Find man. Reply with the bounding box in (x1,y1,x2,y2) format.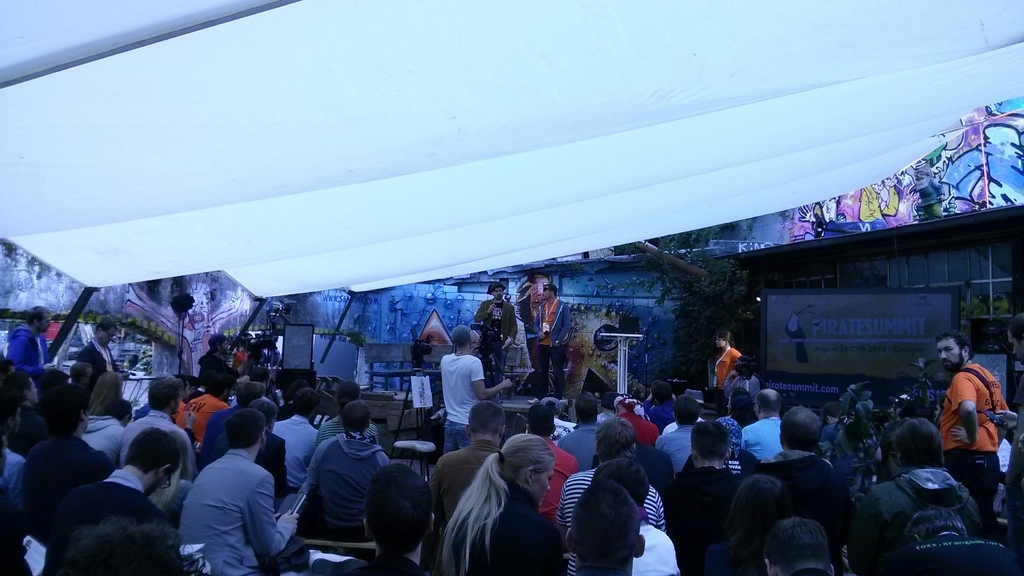
(74,314,122,387).
